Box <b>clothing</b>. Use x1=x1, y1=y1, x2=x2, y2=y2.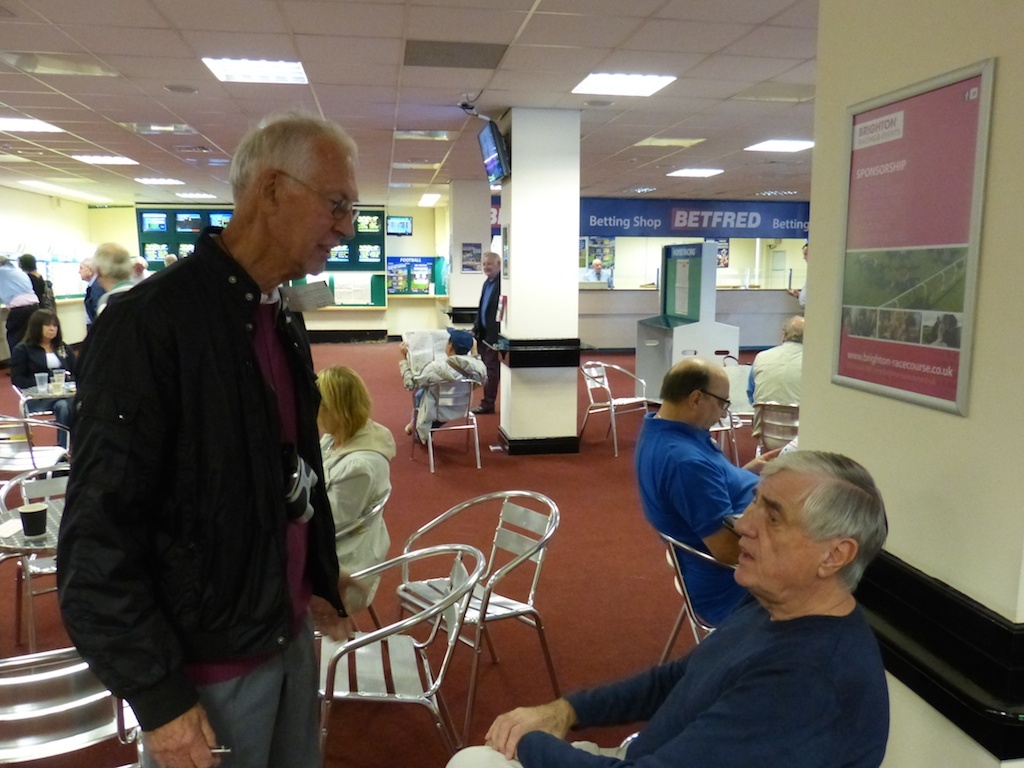
x1=576, y1=268, x2=611, y2=288.
